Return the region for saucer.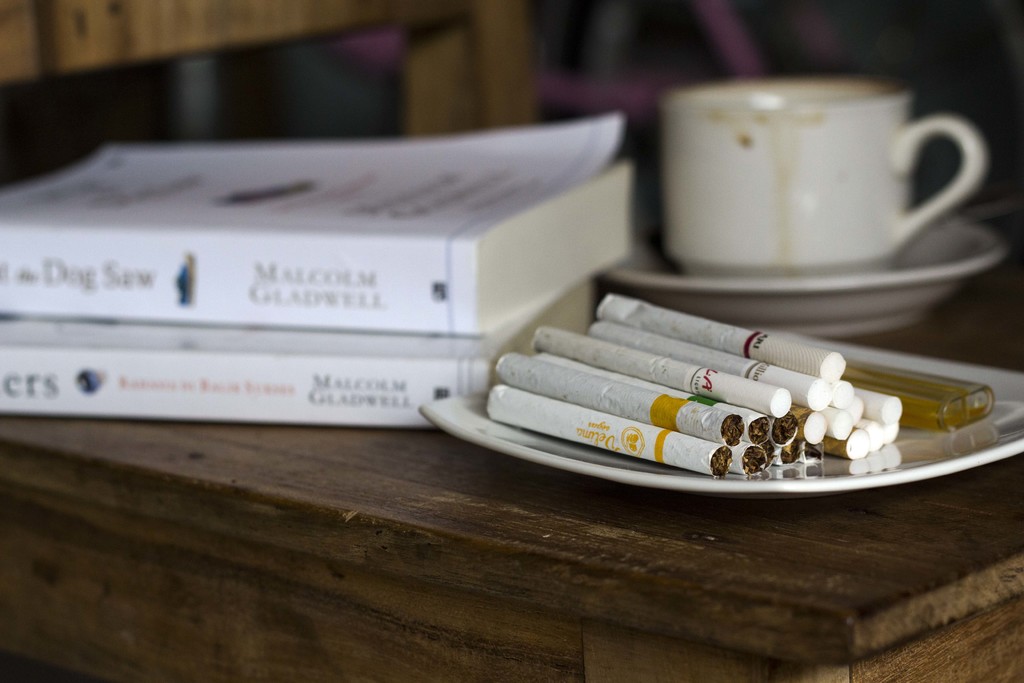
bbox=(601, 212, 1003, 343).
